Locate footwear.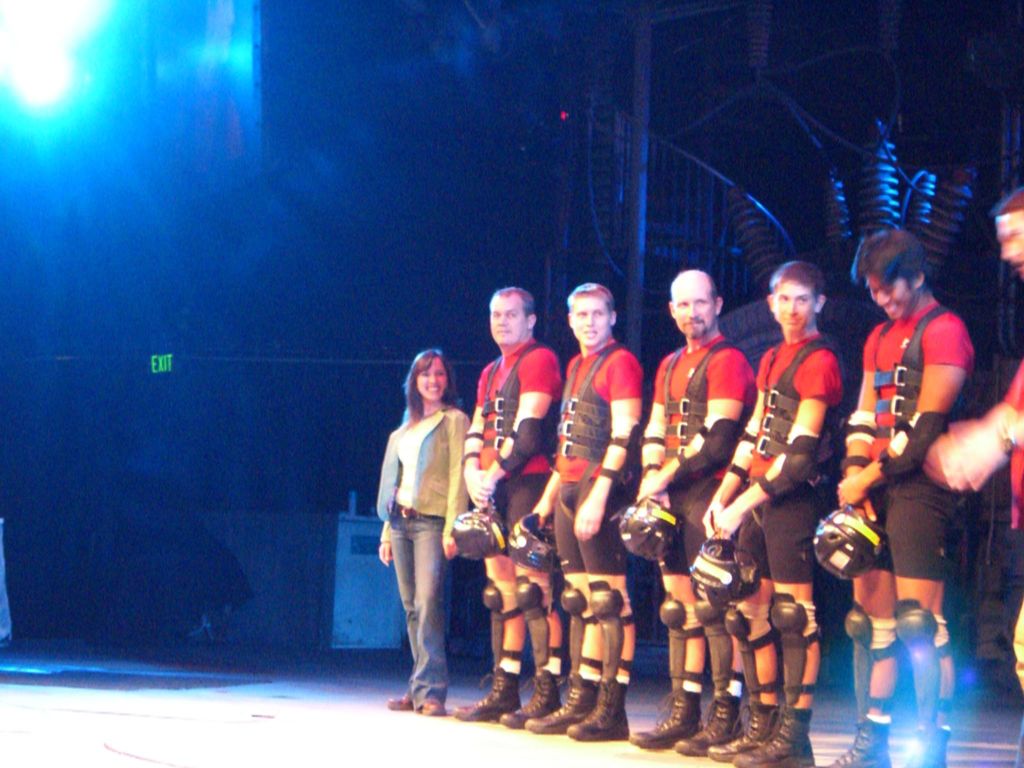
Bounding box: select_region(817, 715, 893, 767).
